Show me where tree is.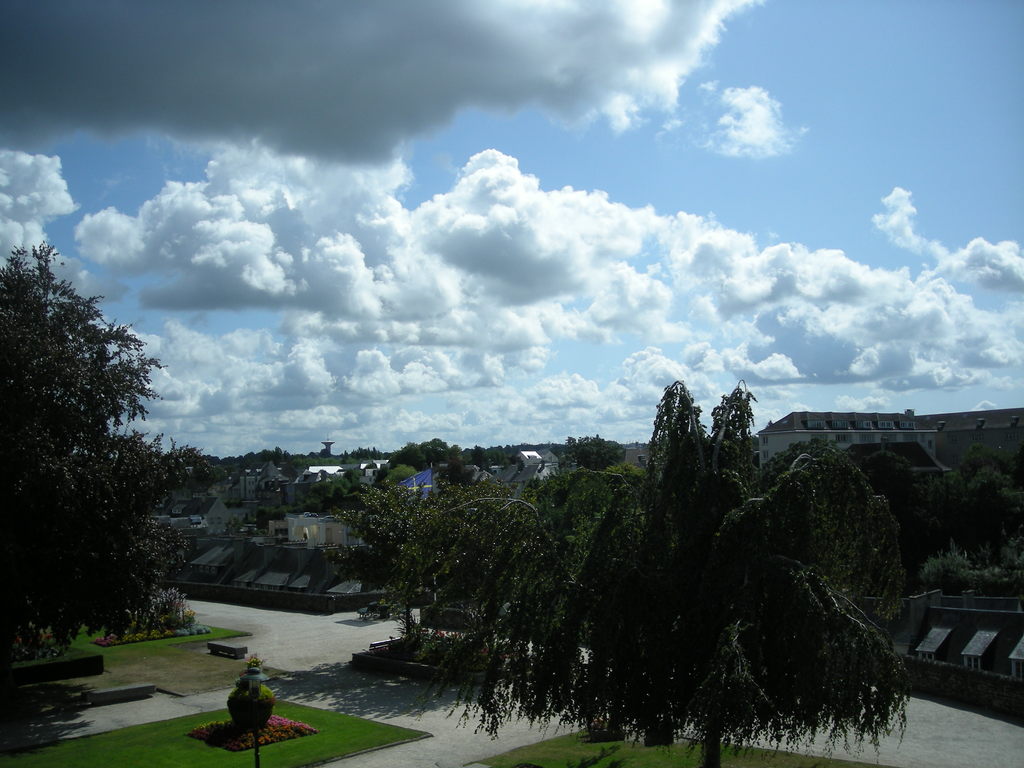
tree is at detection(2, 228, 220, 760).
